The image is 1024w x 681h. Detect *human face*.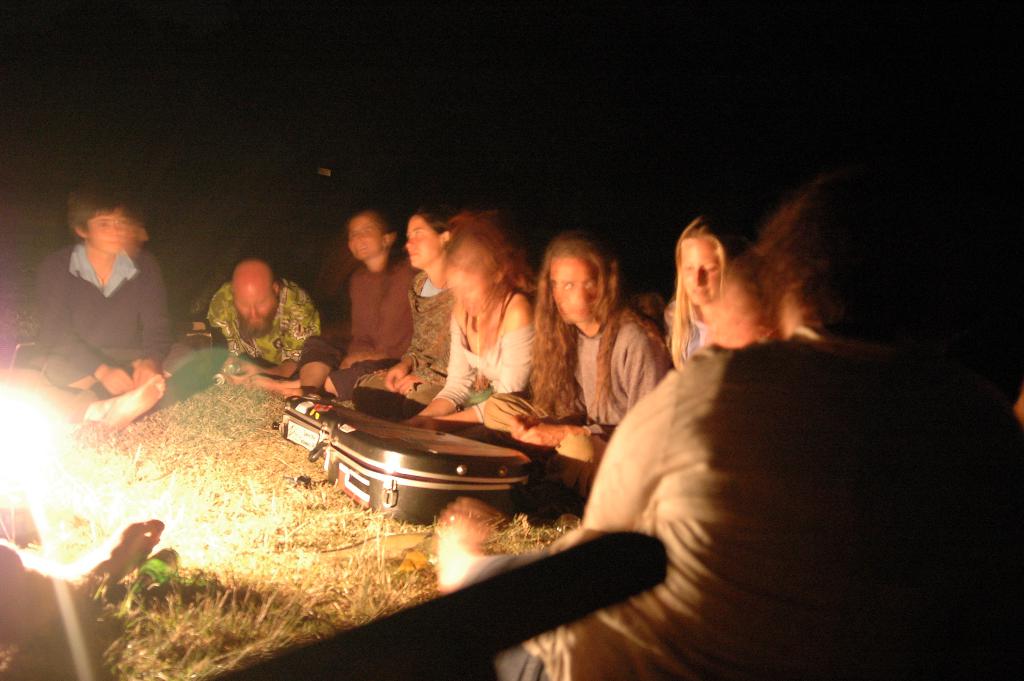
Detection: {"left": 446, "top": 243, "right": 499, "bottom": 303}.
